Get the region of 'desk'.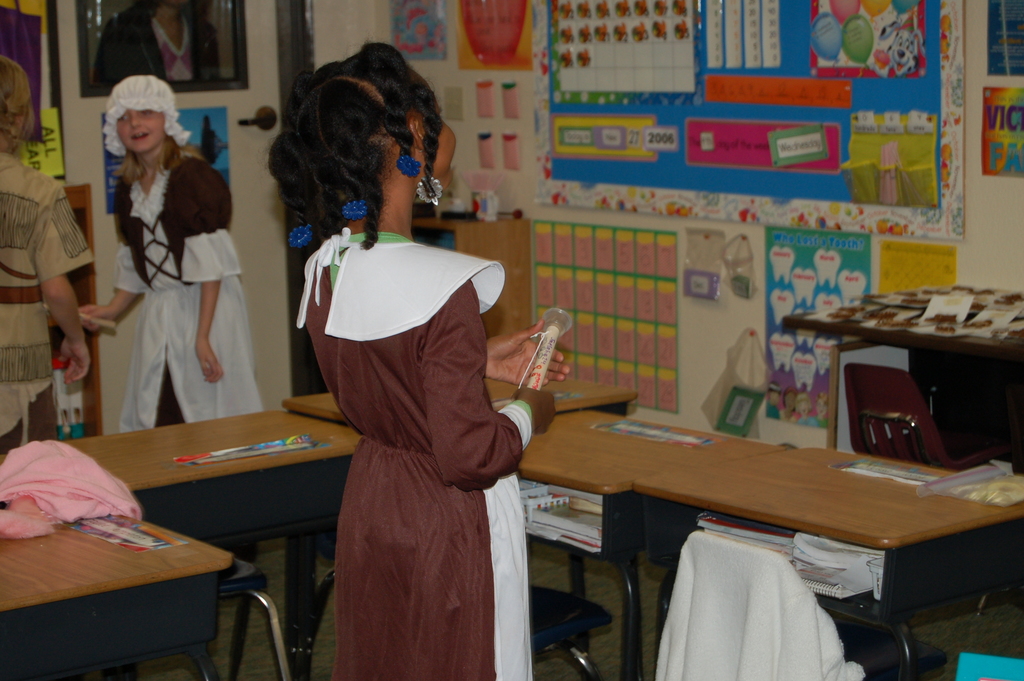
region(0, 509, 237, 680).
